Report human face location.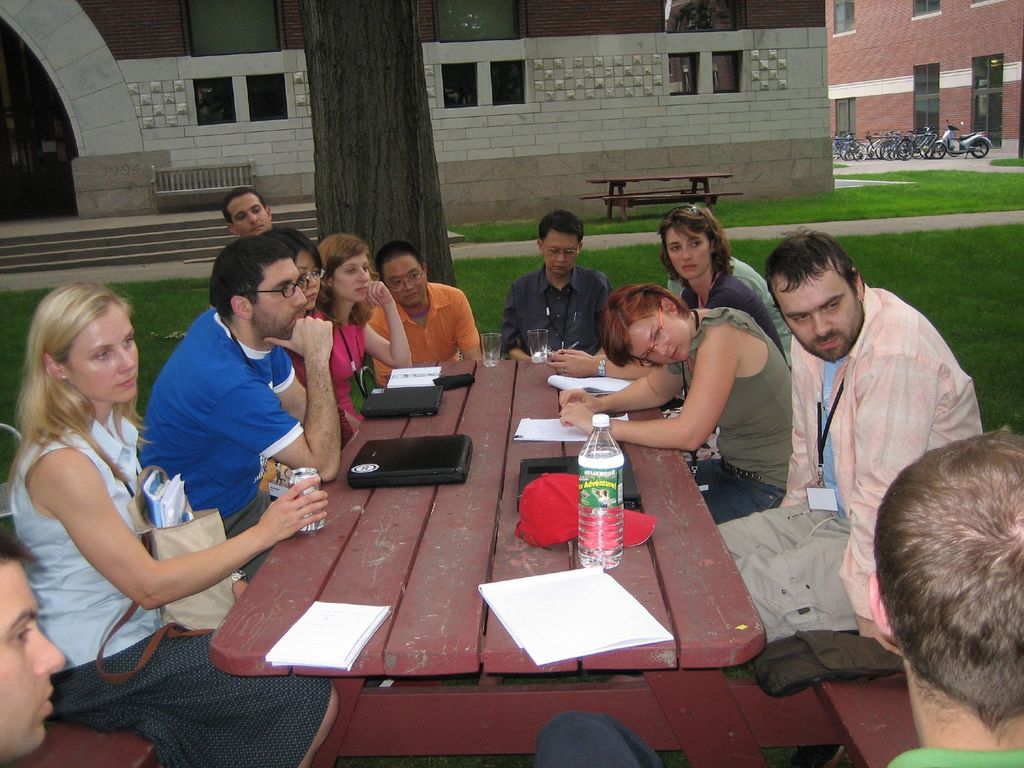
Report: <box>632,318,690,367</box>.
